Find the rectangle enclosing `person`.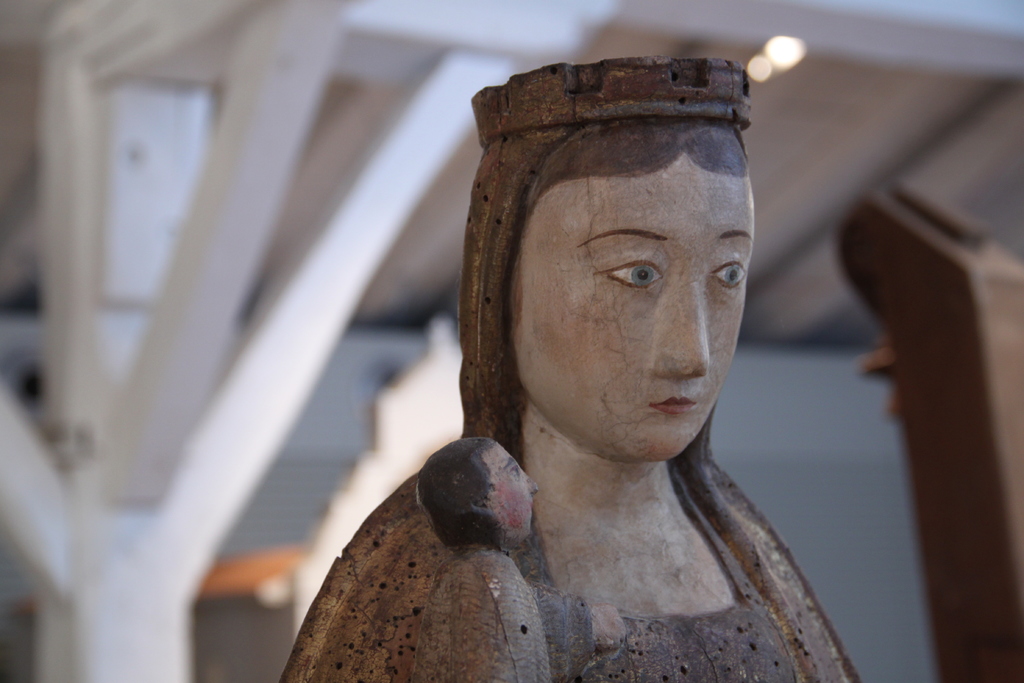
337/77/882/654.
